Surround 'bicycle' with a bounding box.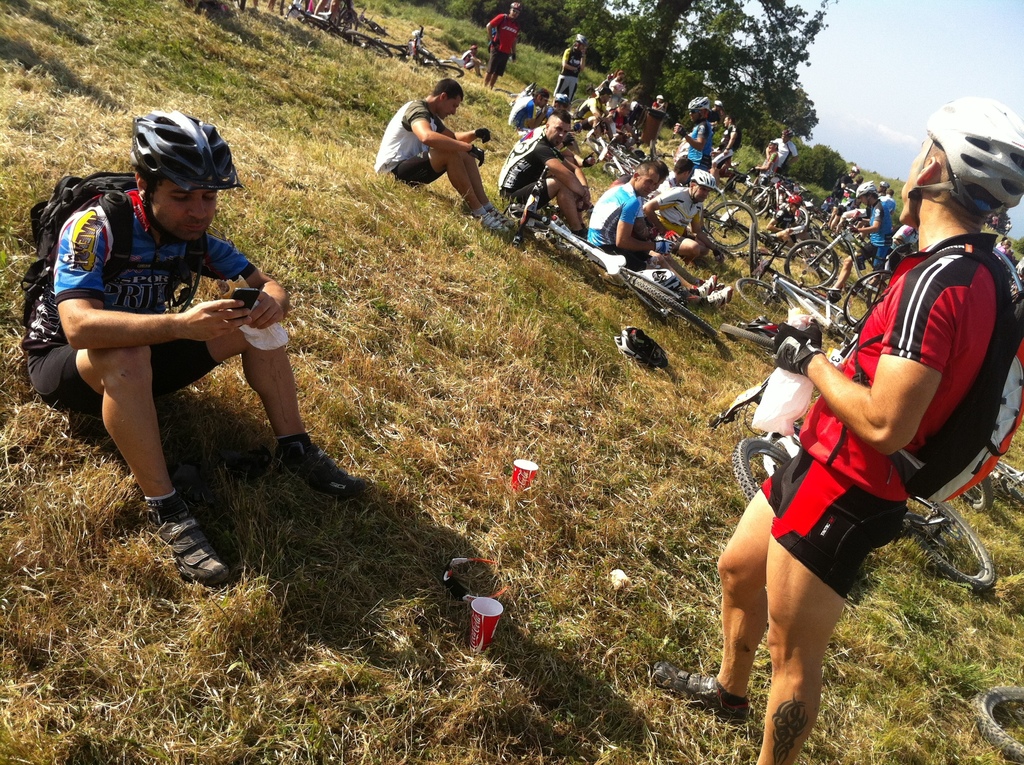
[508,164,734,367].
